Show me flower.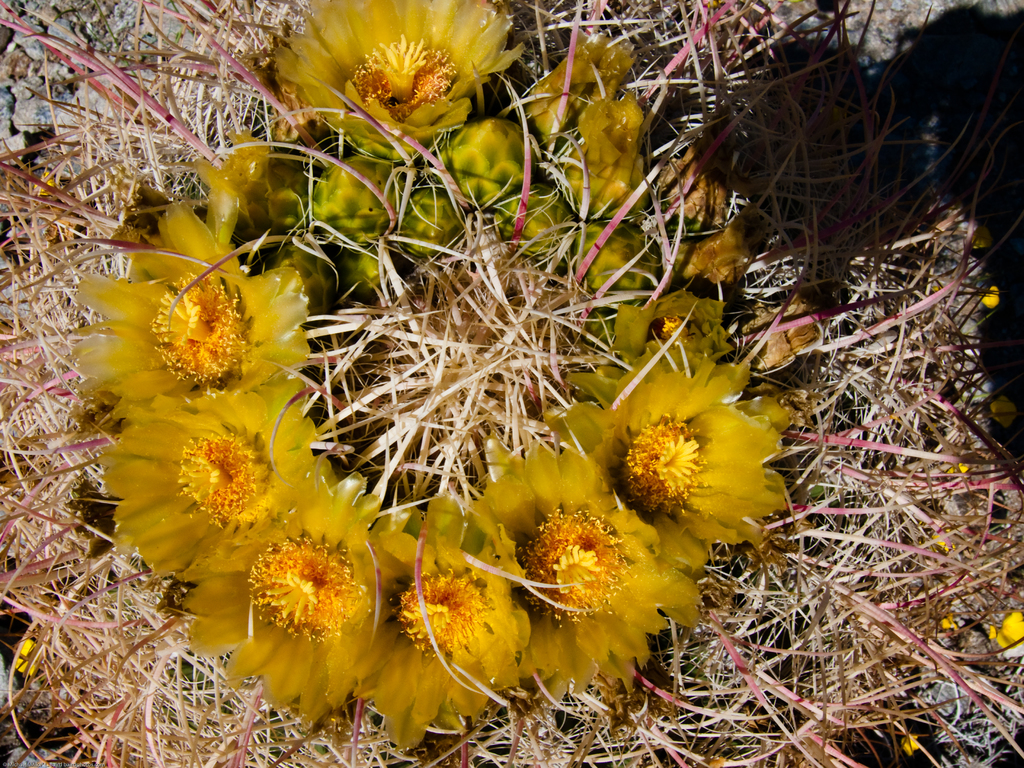
flower is here: 595 372 782 543.
